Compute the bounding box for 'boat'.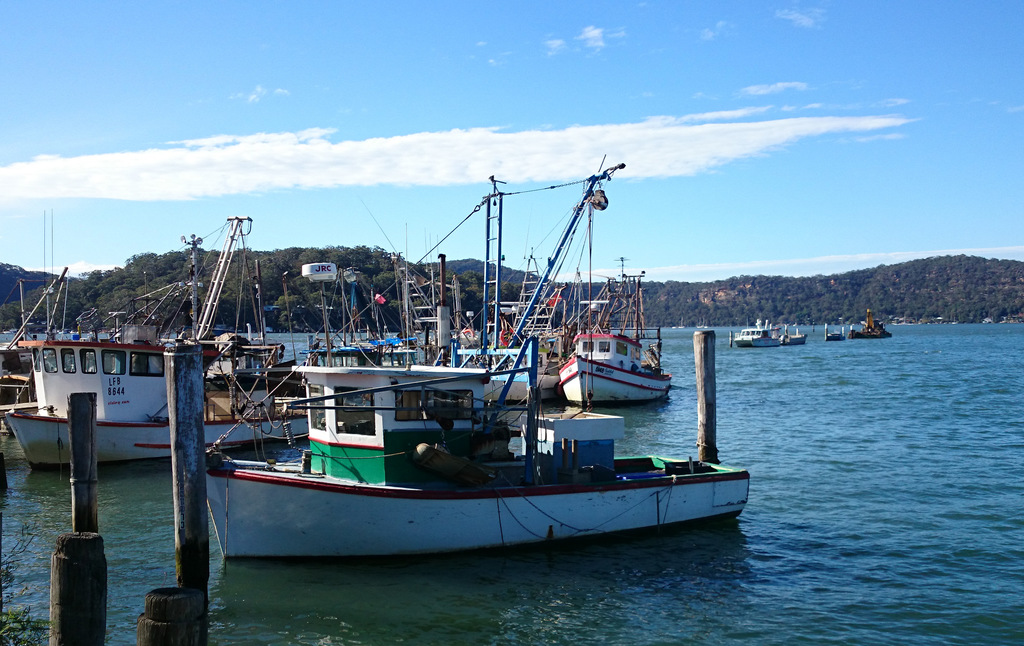
(847,309,891,343).
